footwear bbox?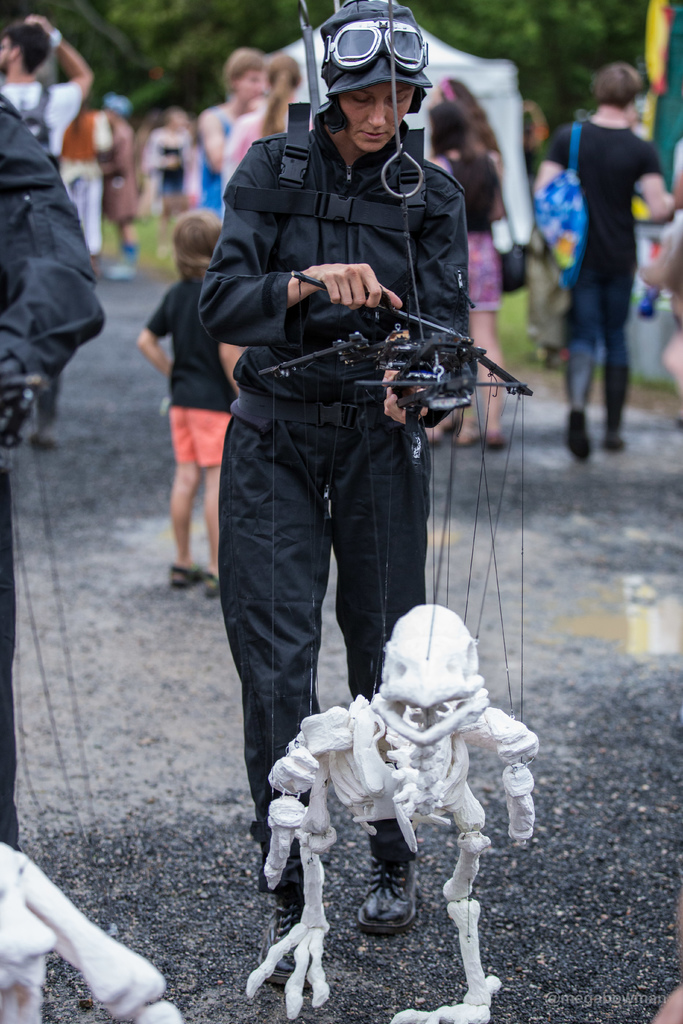
(x1=261, y1=906, x2=340, y2=998)
